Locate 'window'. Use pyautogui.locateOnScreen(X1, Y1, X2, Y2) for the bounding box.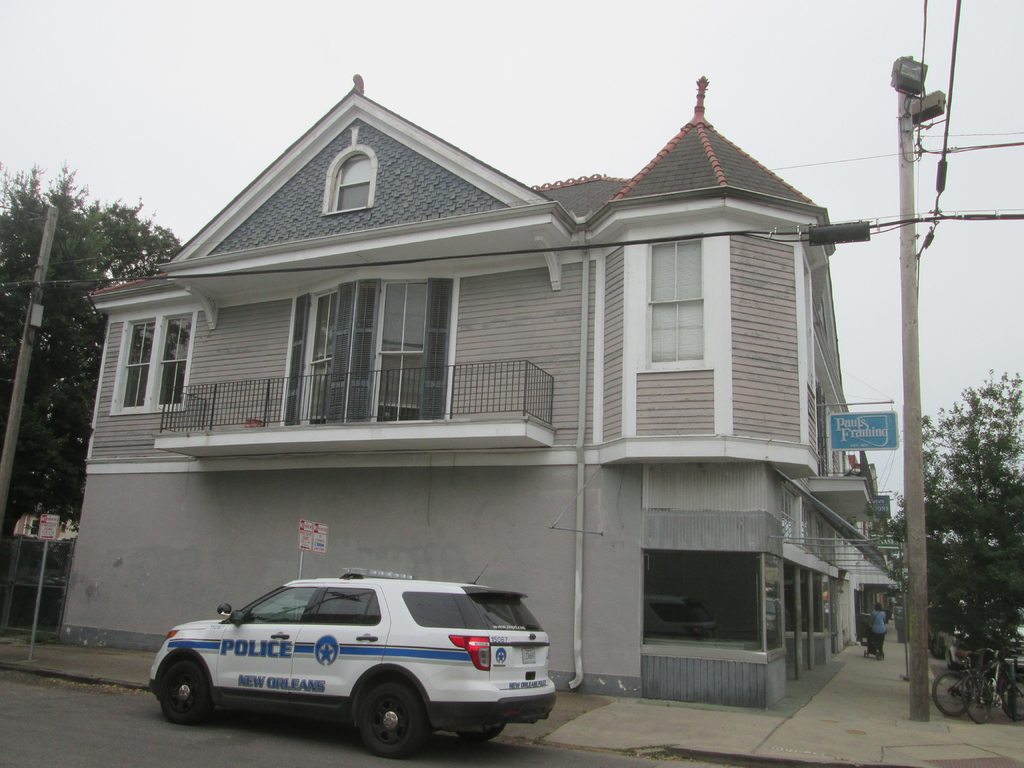
pyautogui.locateOnScreen(622, 232, 738, 404).
